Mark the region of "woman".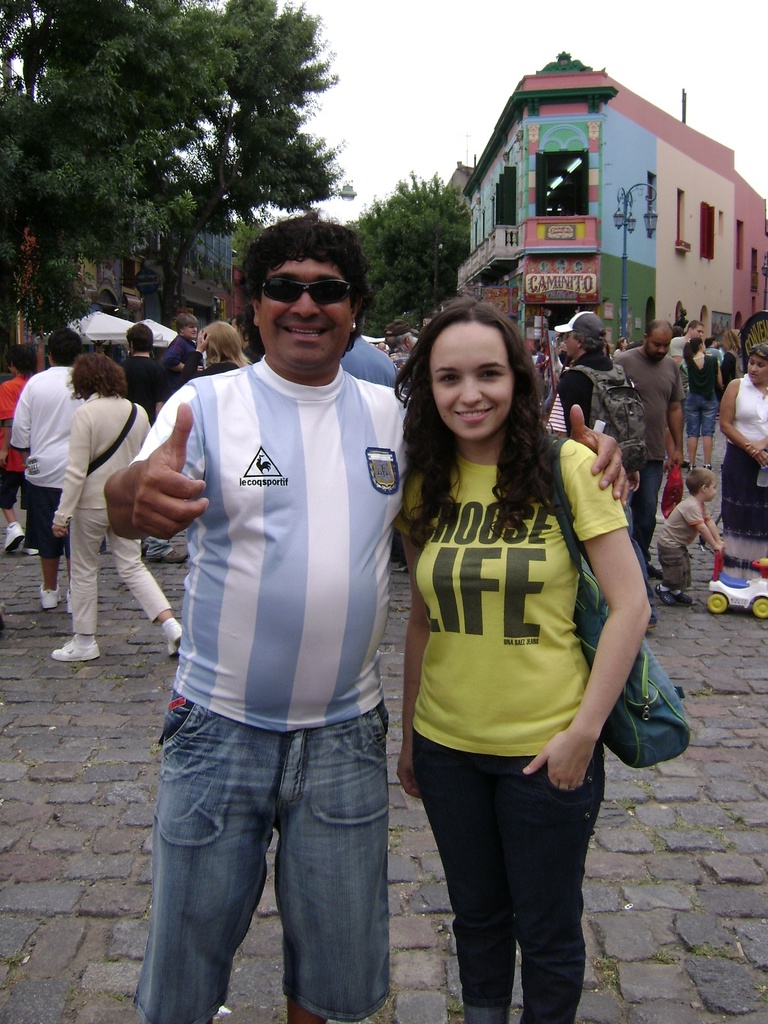
Region: [721, 344, 767, 550].
